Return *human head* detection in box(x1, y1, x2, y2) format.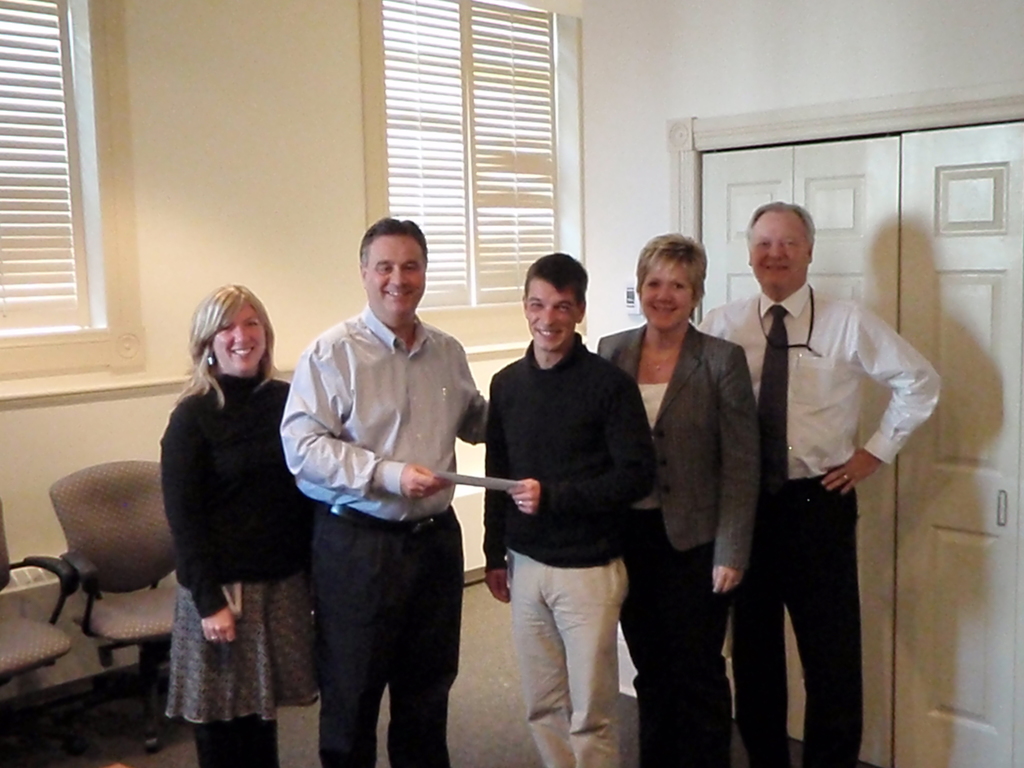
box(356, 218, 426, 312).
